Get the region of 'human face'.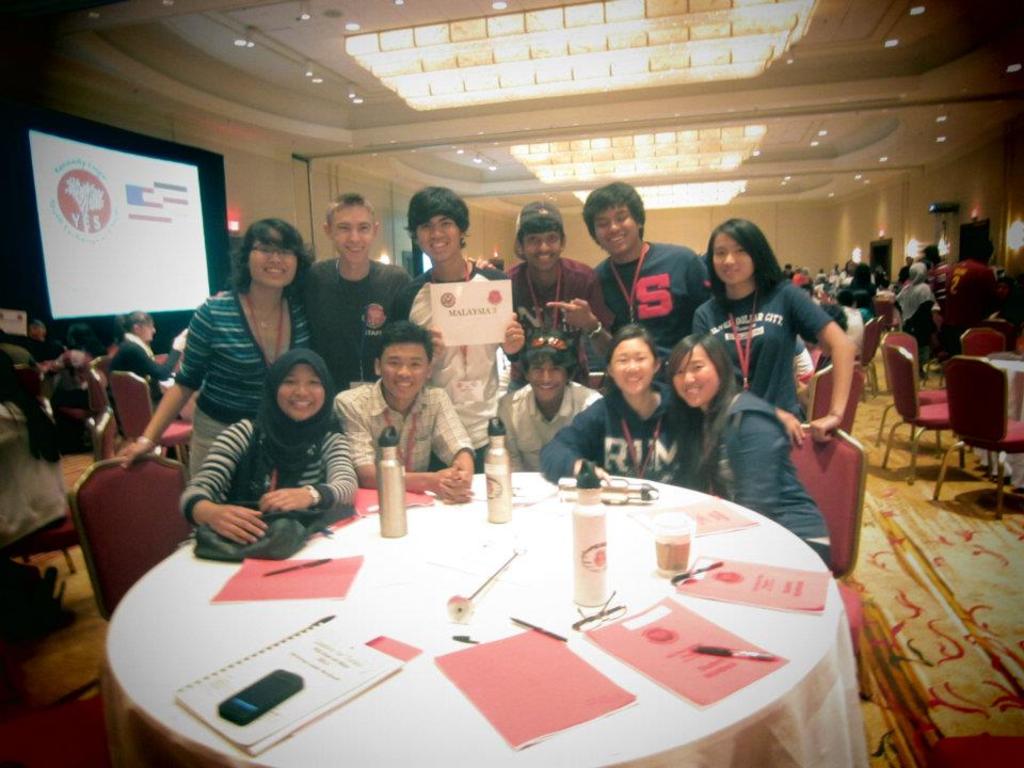
(707, 228, 761, 281).
